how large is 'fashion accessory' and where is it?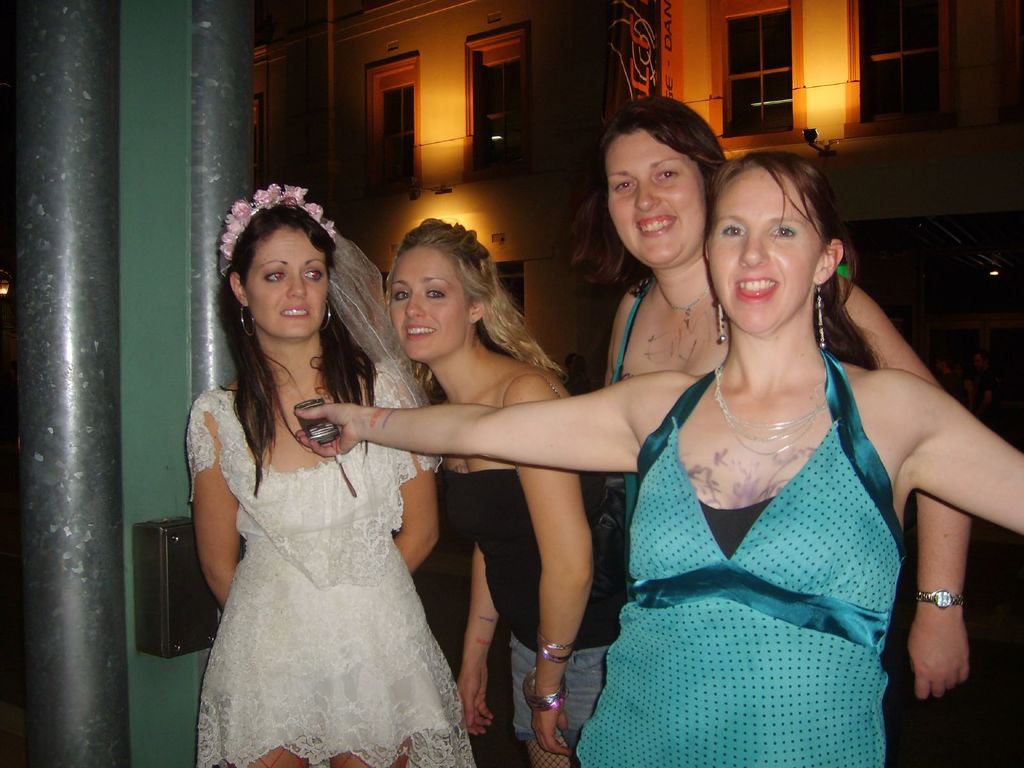
Bounding box: box=[719, 304, 726, 346].
